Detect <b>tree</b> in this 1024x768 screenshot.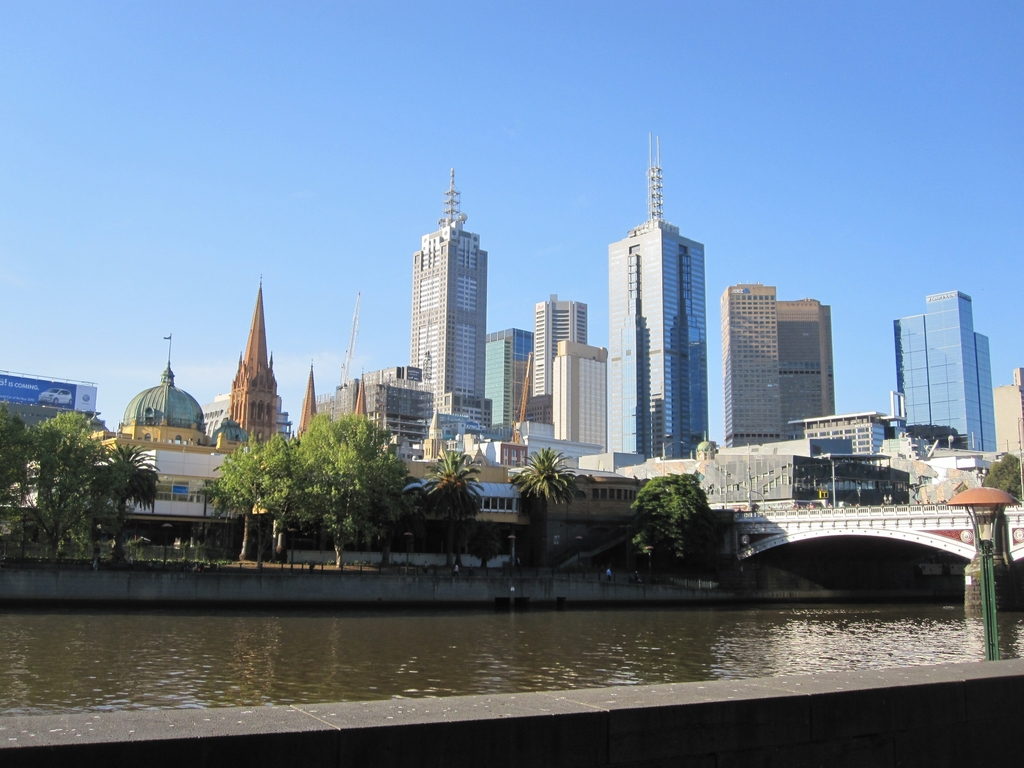
Detection: box=[426, 461, 492, 569].
